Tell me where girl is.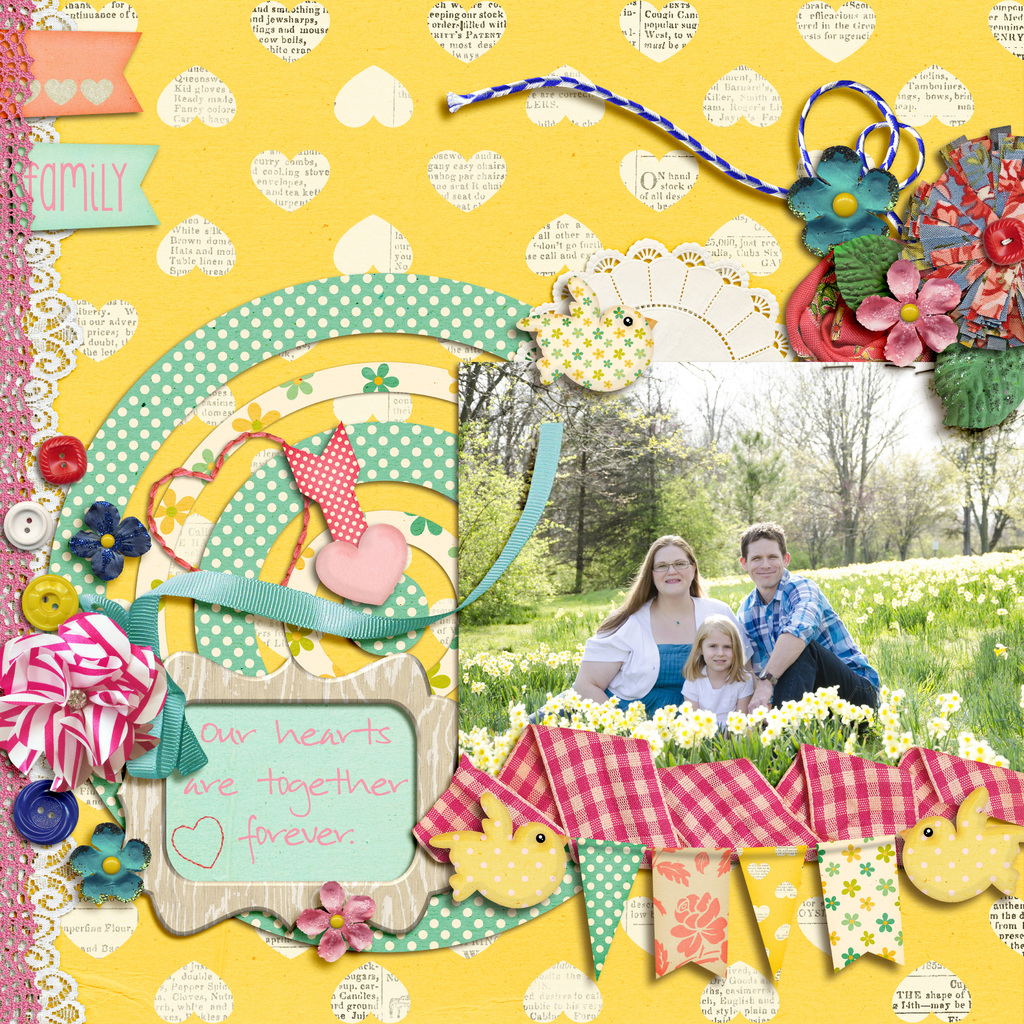
girl is at box=[680, 610, 755, 731].
